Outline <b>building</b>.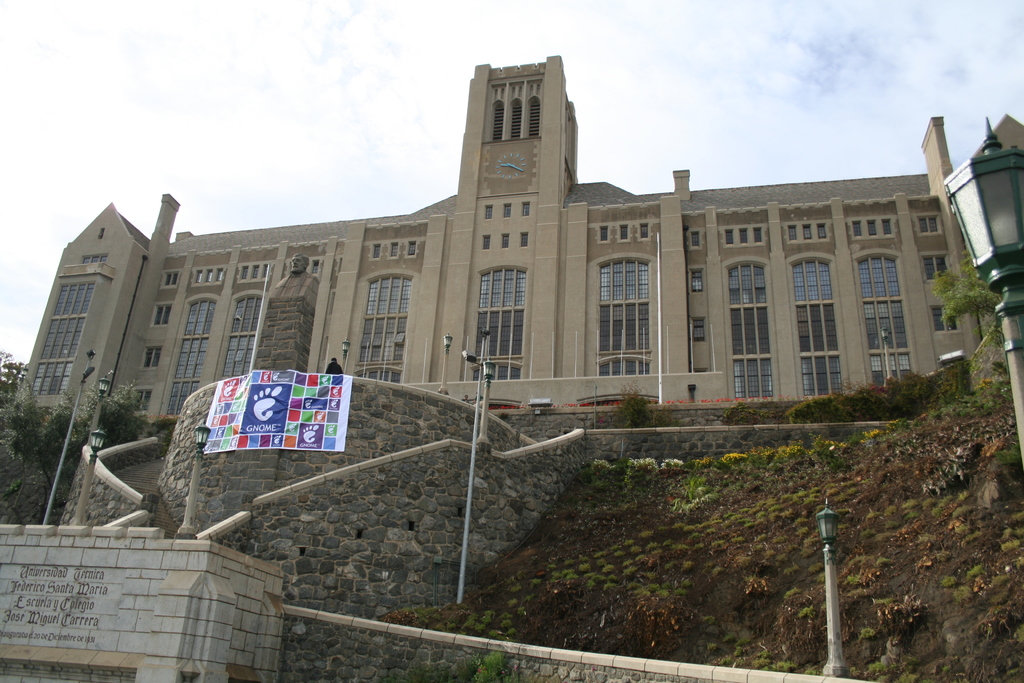
Outline: [0,53,1023,682].
